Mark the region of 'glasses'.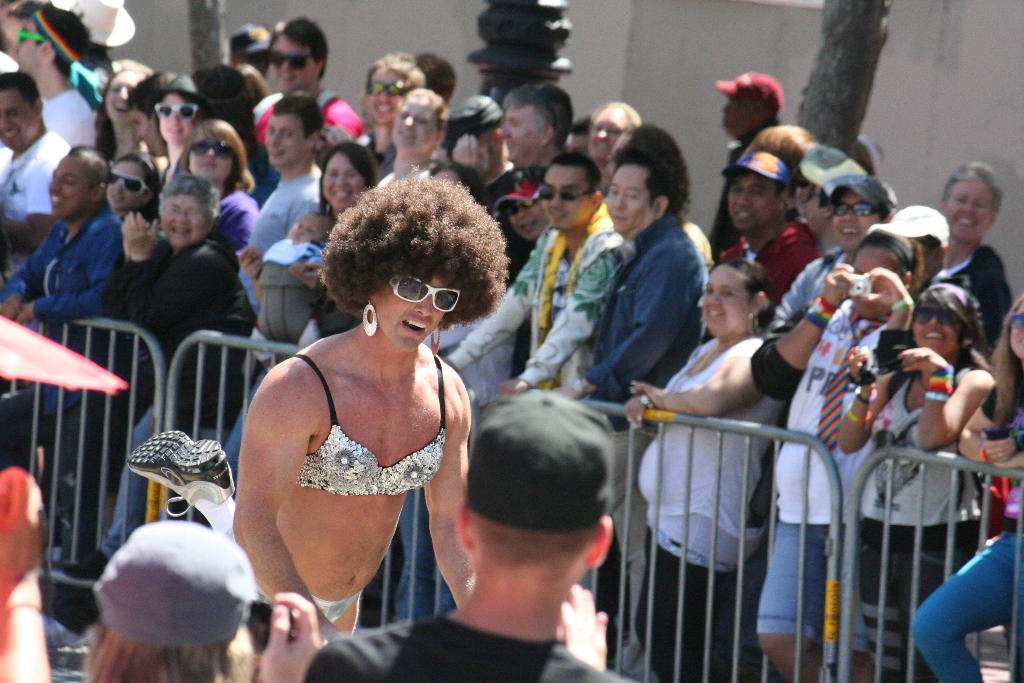
Region: detection(366, 78, 415, 100).
